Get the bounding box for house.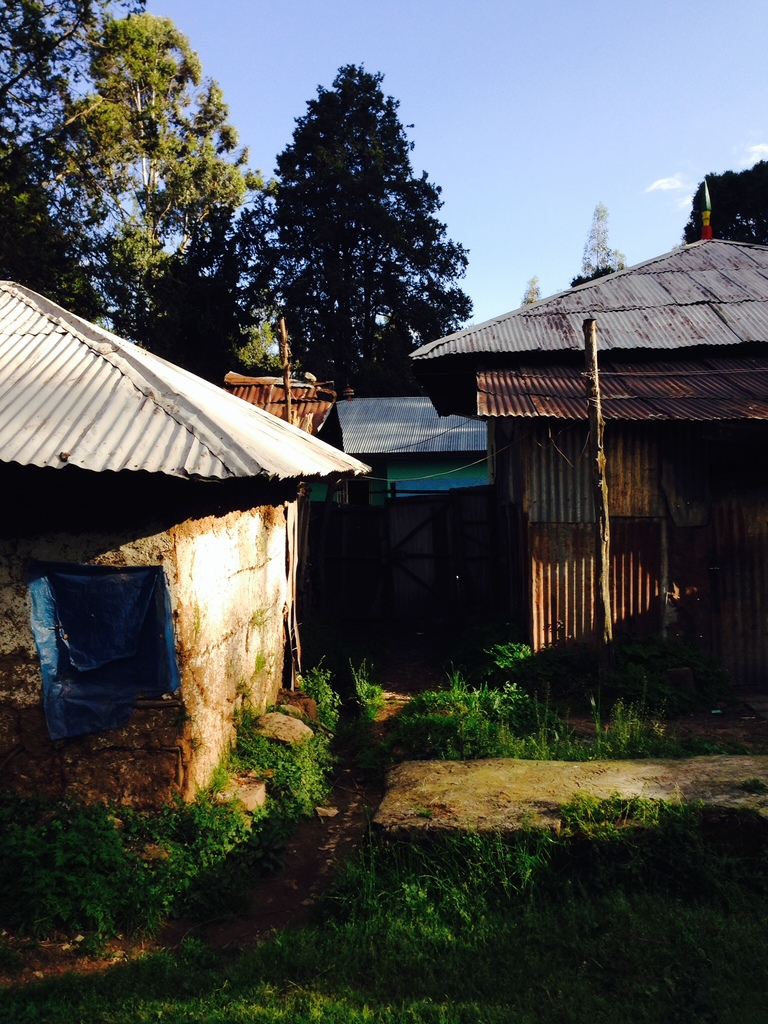
(409,237,767,662).
